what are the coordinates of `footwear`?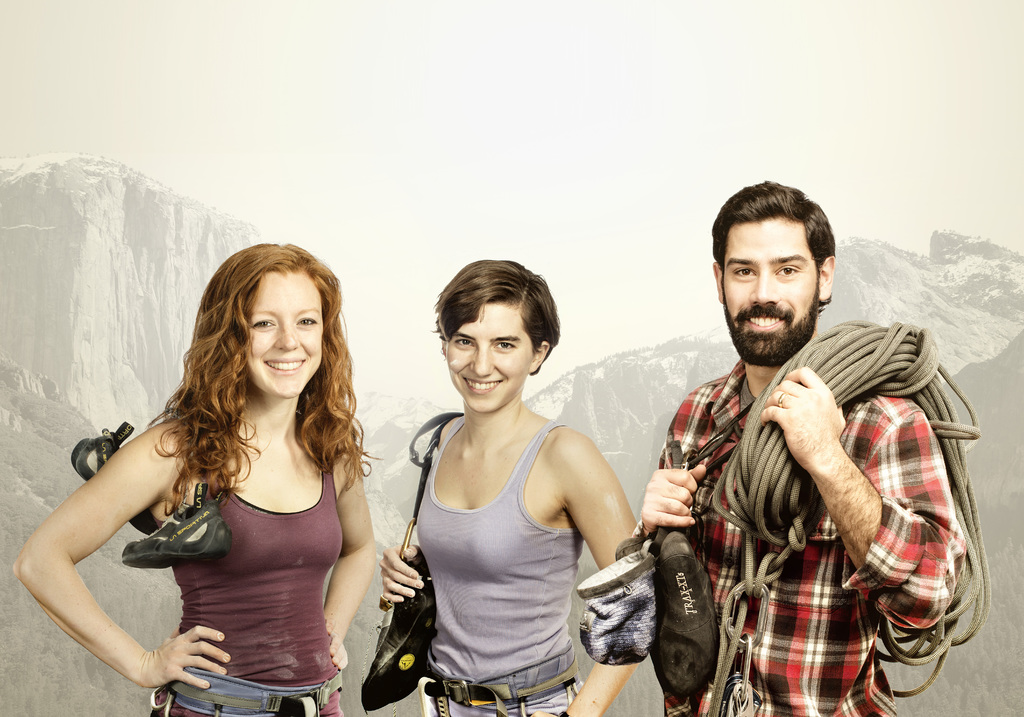
BBox(120, 487, 227, 567).
